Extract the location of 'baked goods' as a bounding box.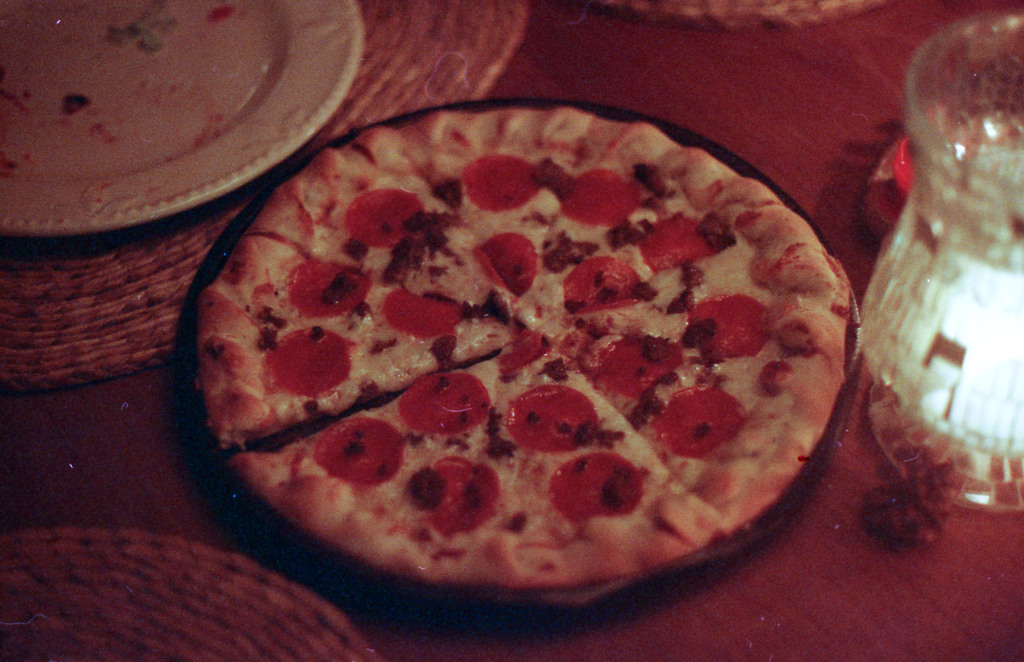
<bbox>193, 102, 850, 594</bbox>.
